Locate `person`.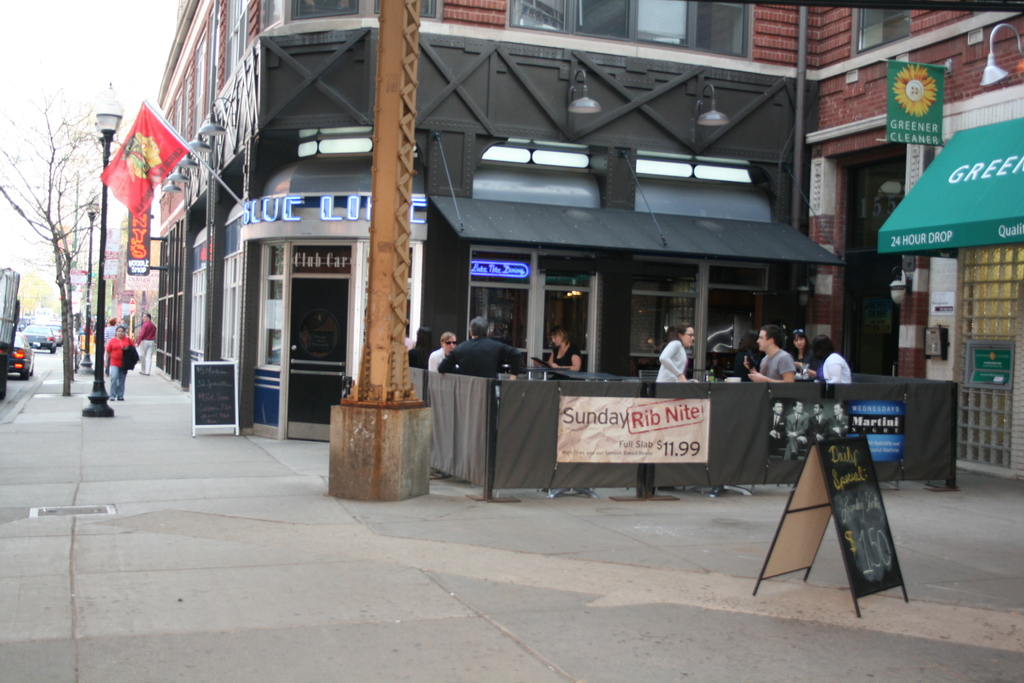
Bounding box: box=[100, 330, 135, 404].
